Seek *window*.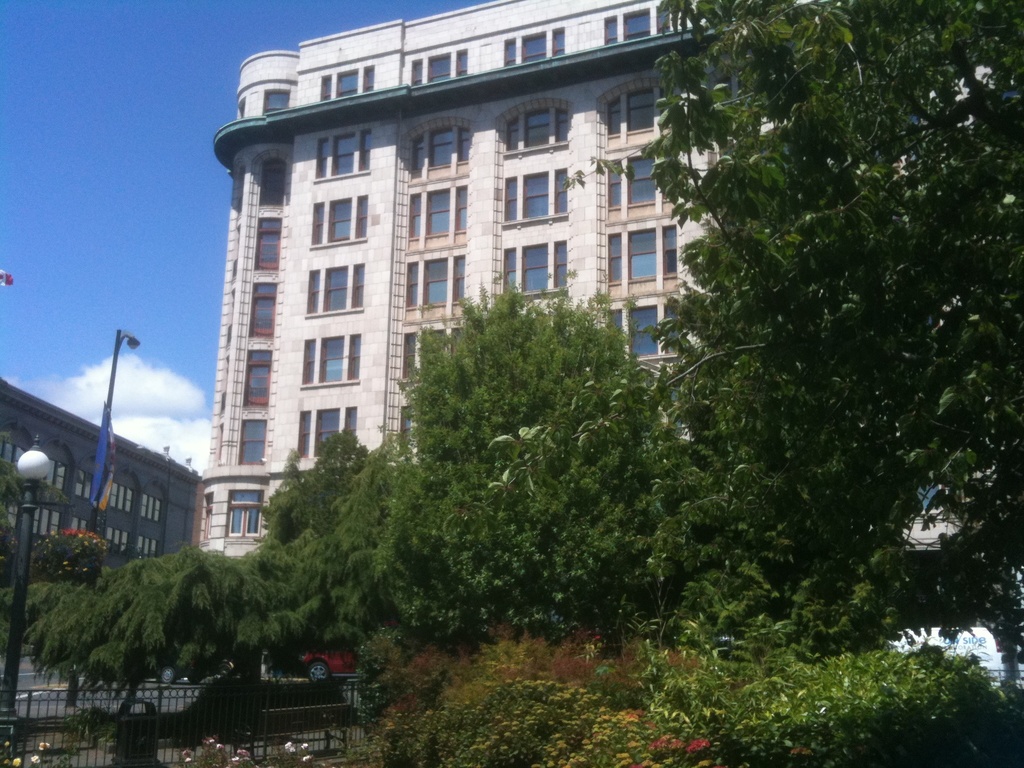
BBox(72, 516, 92, 536).
